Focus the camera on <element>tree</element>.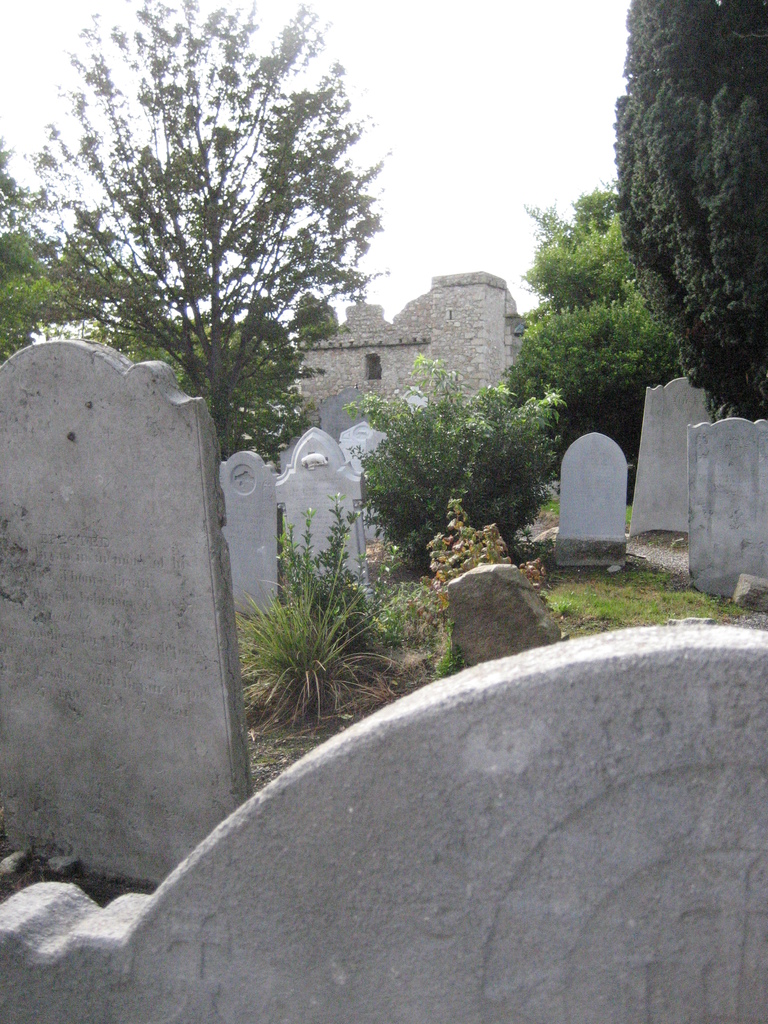
Focus region: {"x1": 0, "y1": 152, "x2": 115, "y2": 380}.
